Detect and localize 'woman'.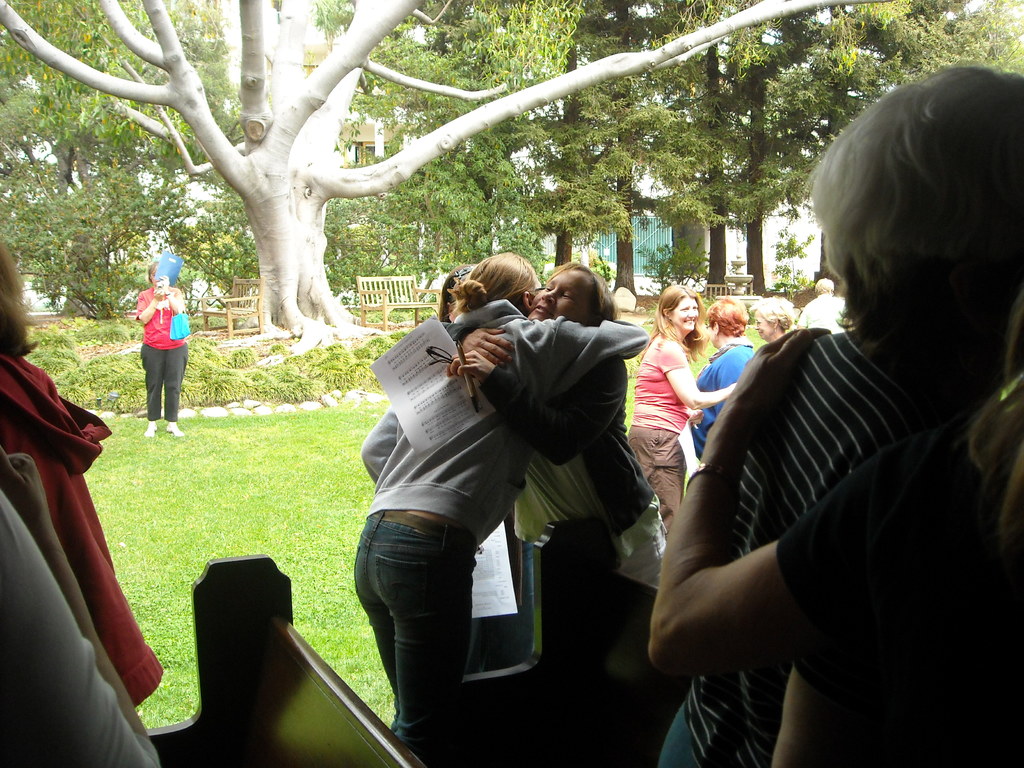
Localized at 700,292,752,475.
